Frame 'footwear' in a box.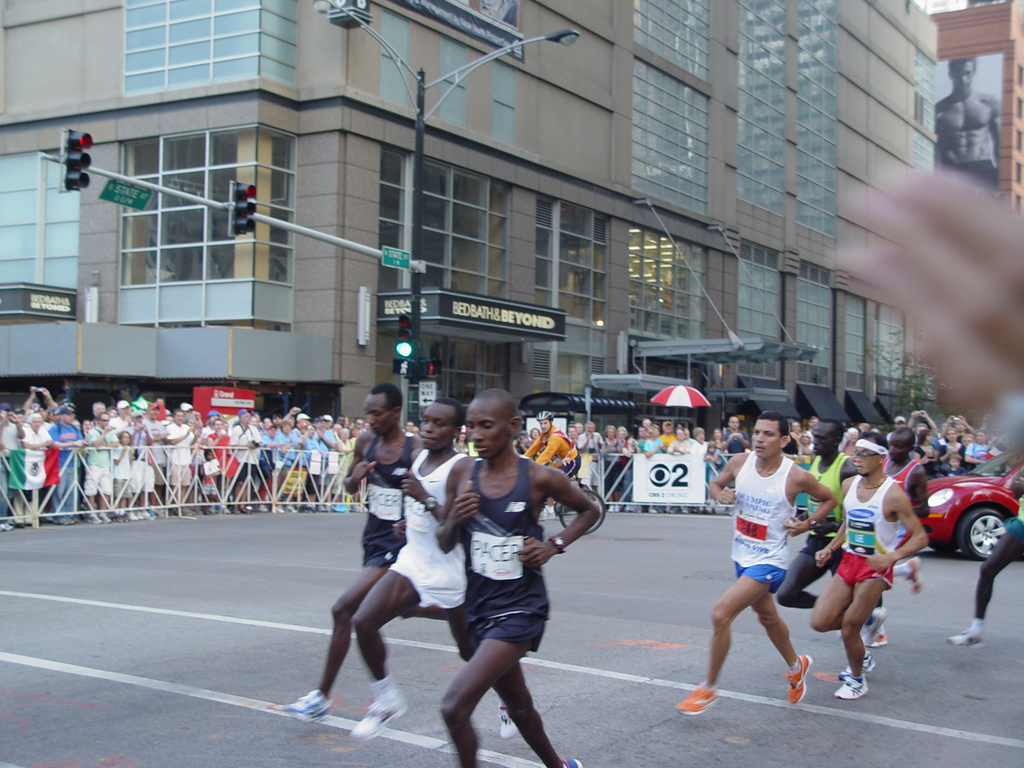
bbox=(502, 704, 518, 739).
